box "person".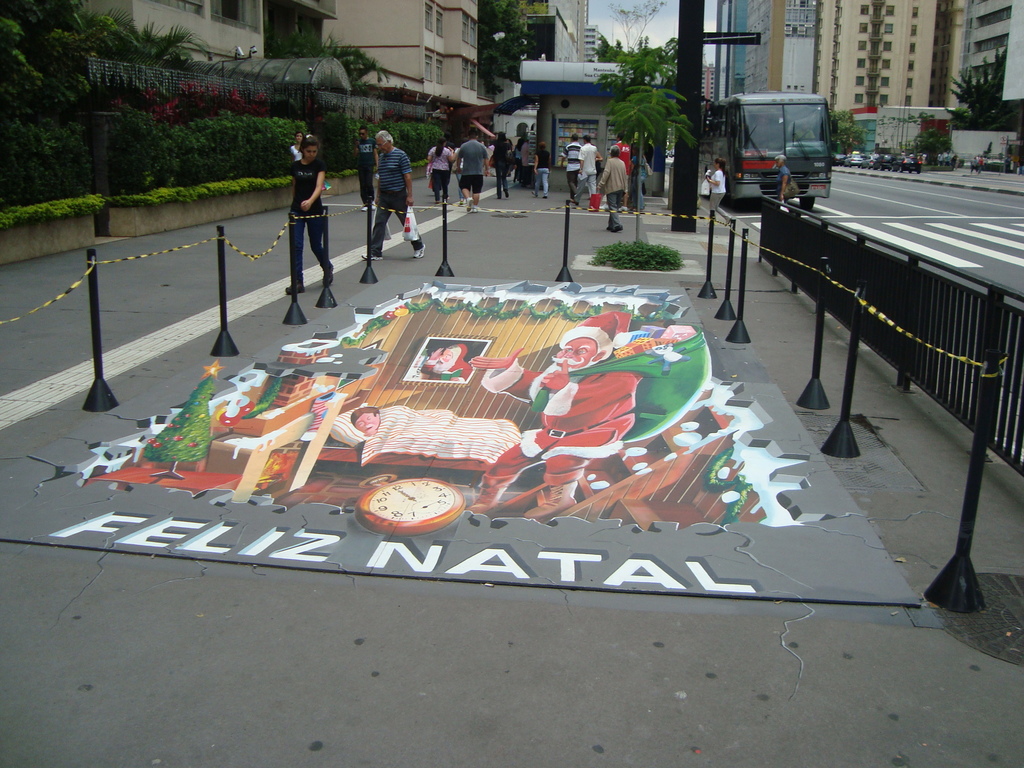
bbox=(361, 131, 427, 261).
